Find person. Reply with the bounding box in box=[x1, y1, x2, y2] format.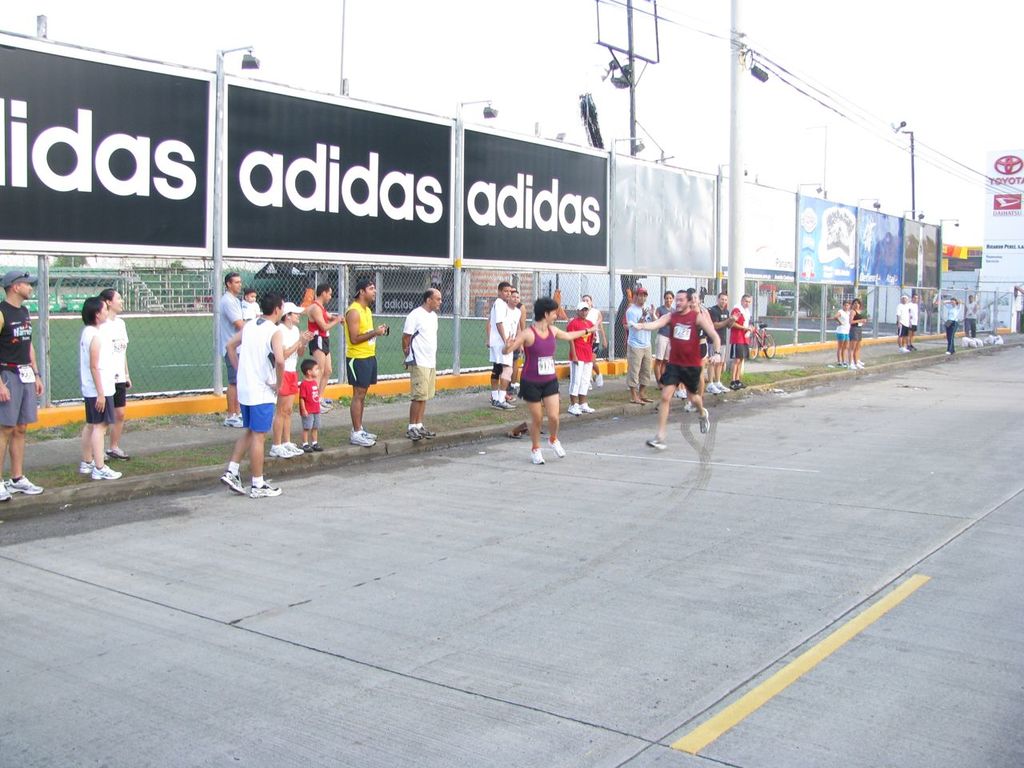
box=[690, 290, 714, 386].
